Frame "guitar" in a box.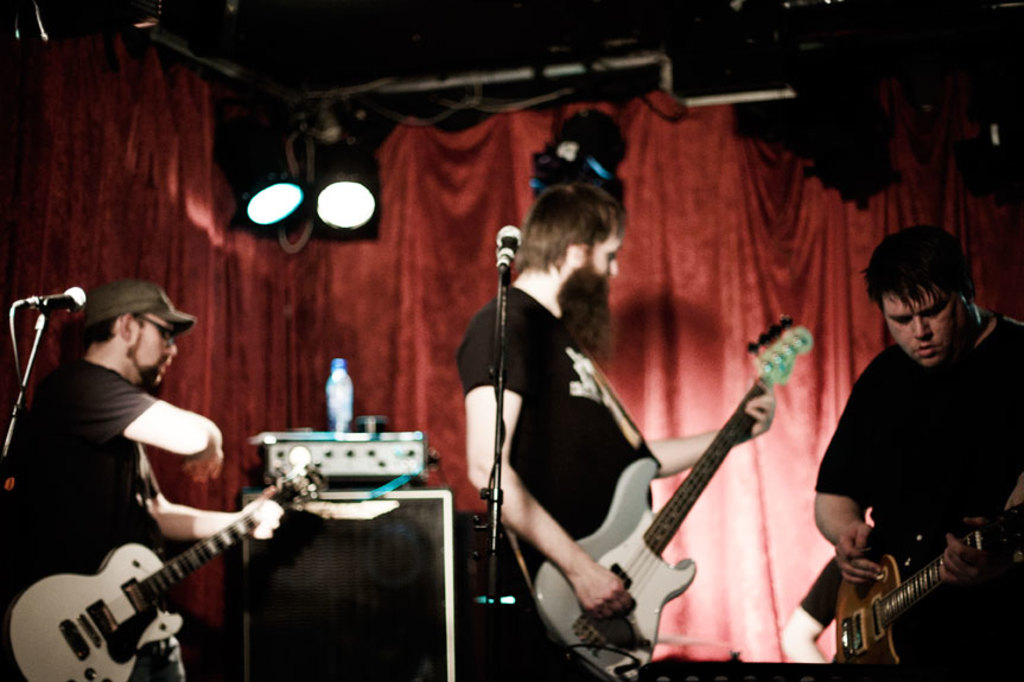
<bbox>8, 457, 325, 681</bbox>.
